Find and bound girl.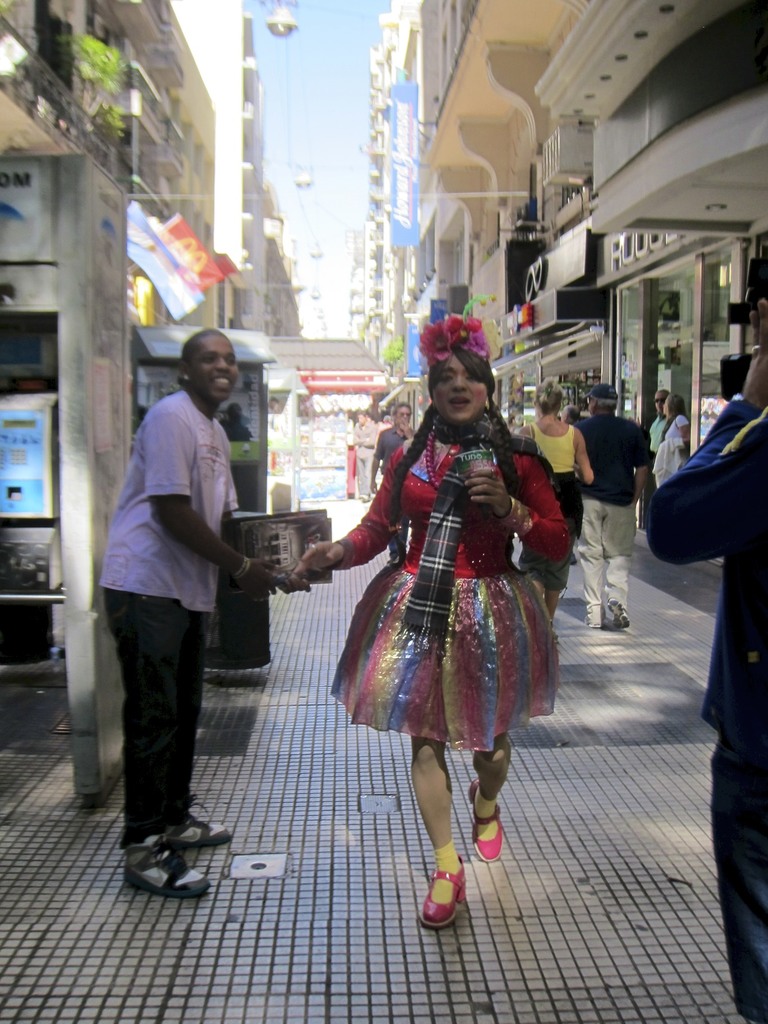
Bound: pyautogui.locateOnScreen(506, 356, 598, 642).
